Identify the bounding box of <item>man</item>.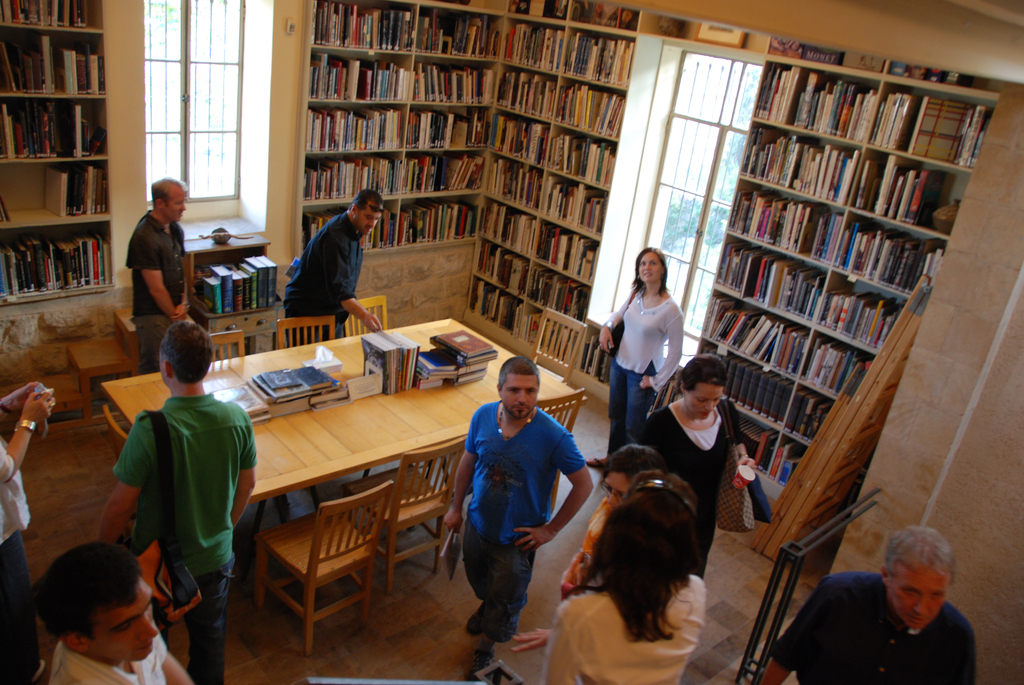
[444, 361, 586, 654].
